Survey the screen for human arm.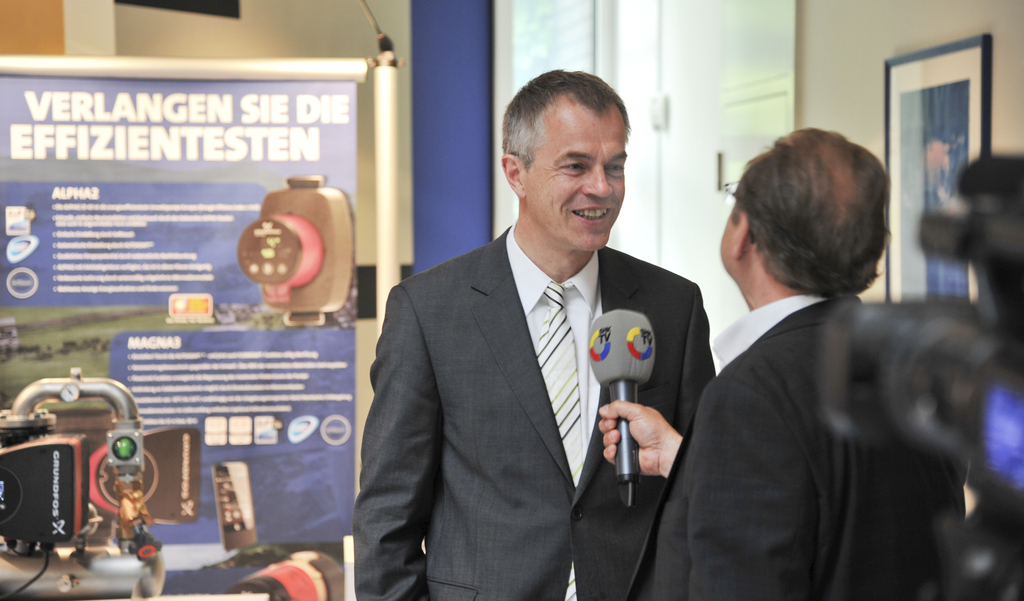
Survey found: 590/383/688/523.
